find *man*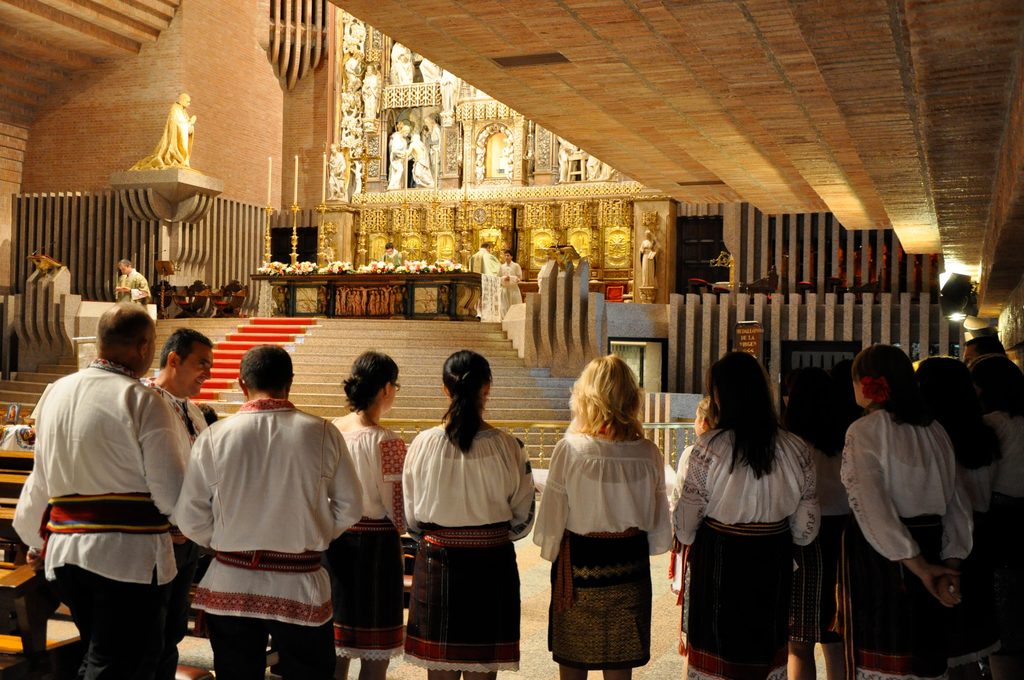
bbox(154, 96, 198, 165)
